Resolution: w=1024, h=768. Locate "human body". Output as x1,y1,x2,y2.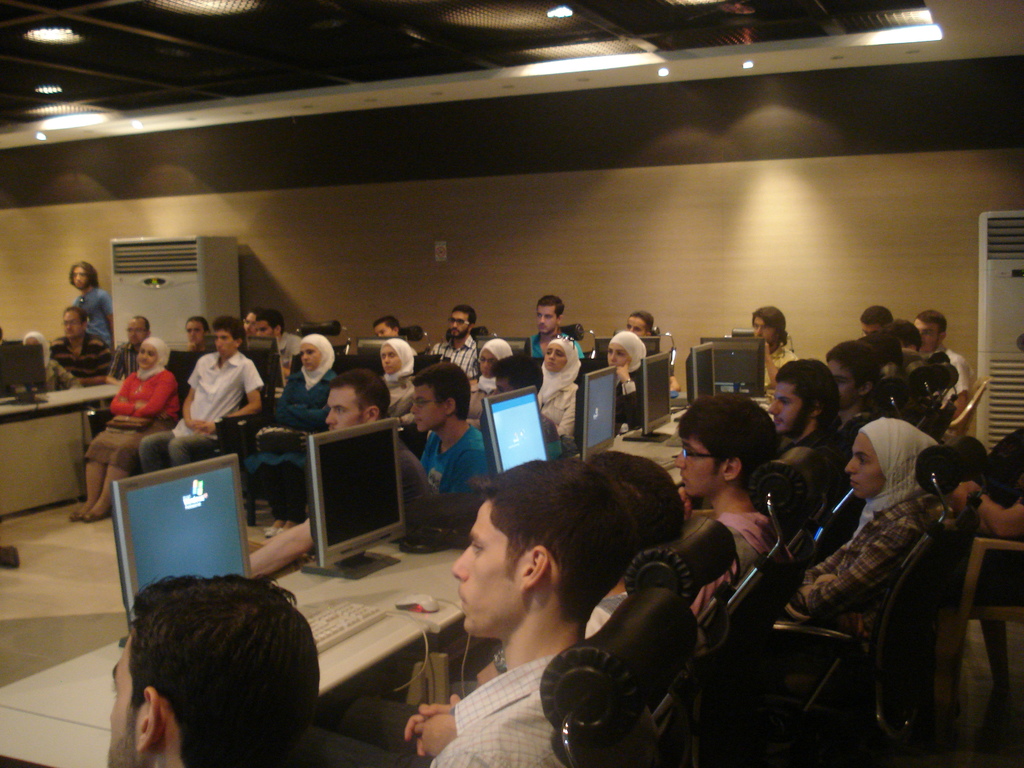
251,309,300,380.
